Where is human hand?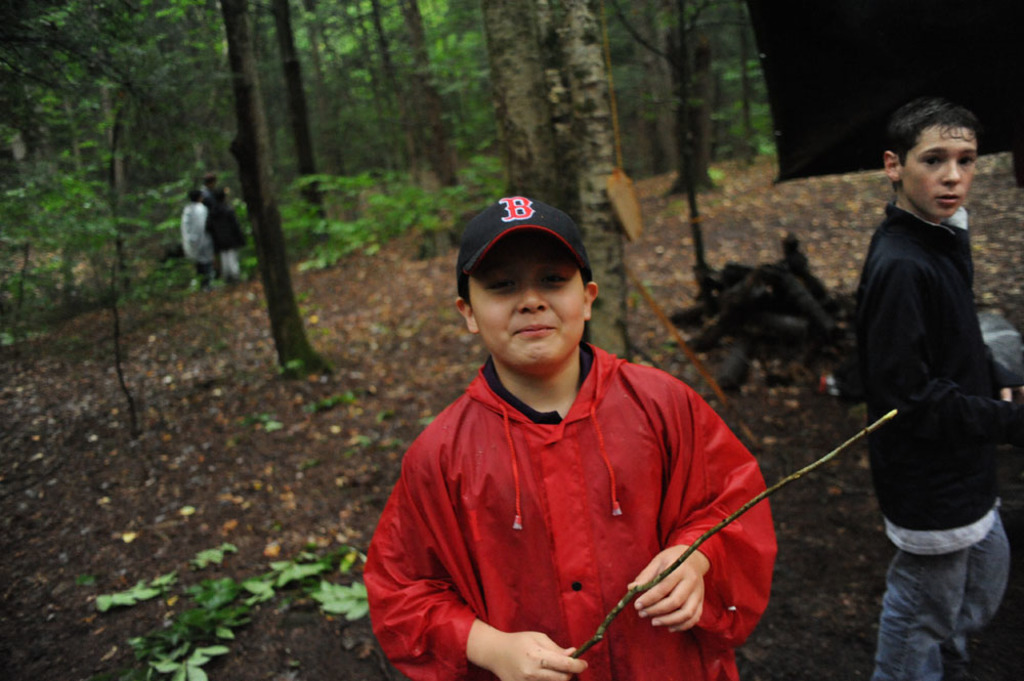
<bbox>995, 386, 1014, 400</bbox>.
